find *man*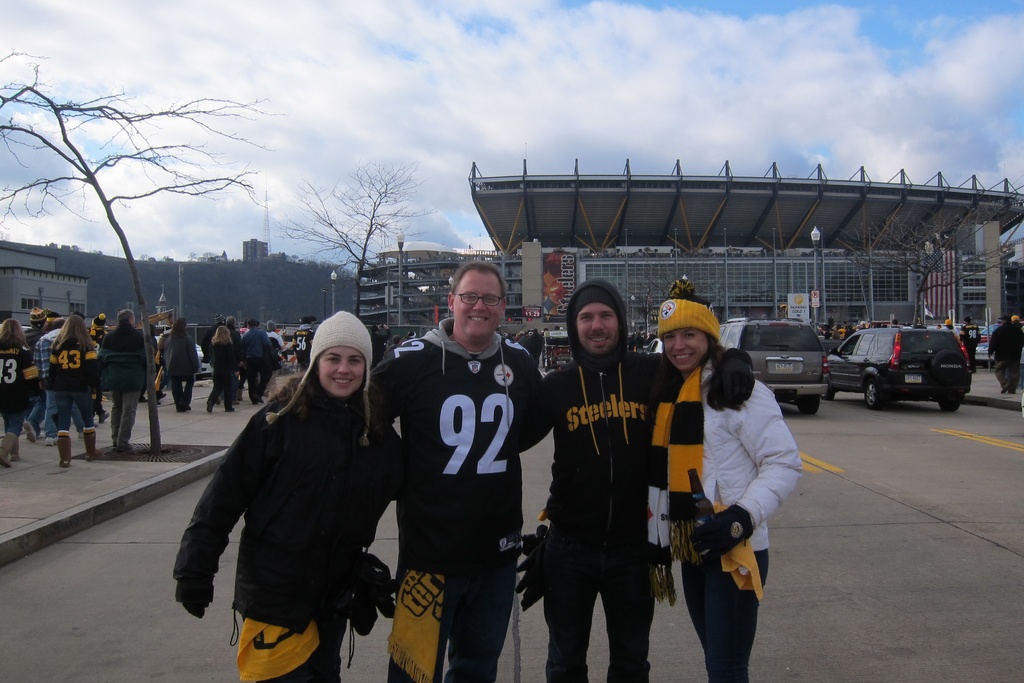
{"left": 525, "top": 278, "right": 686, "bottom": 673}
